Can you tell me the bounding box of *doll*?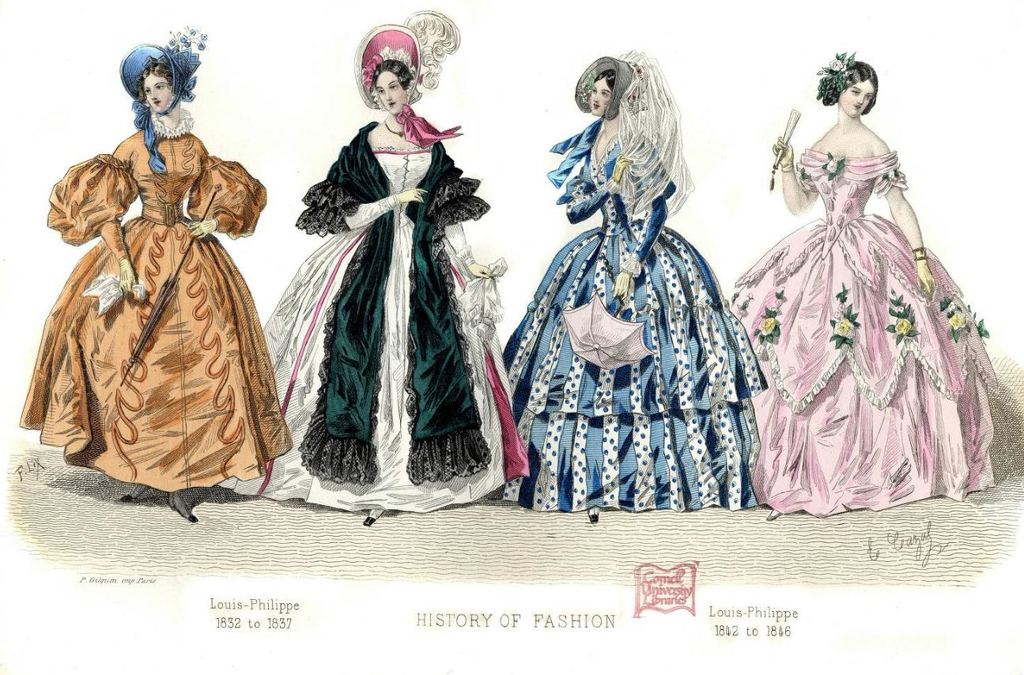
(left=275, top=29, right=489, bottom=518).
